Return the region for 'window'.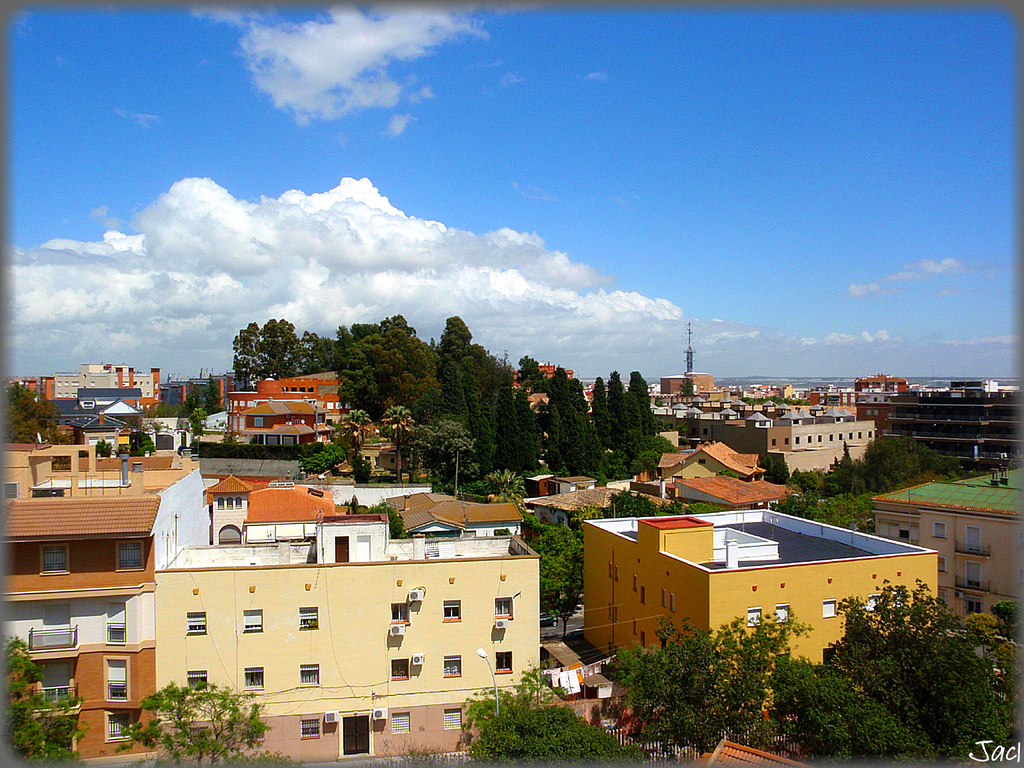
box(244, 665, 264, 689).
